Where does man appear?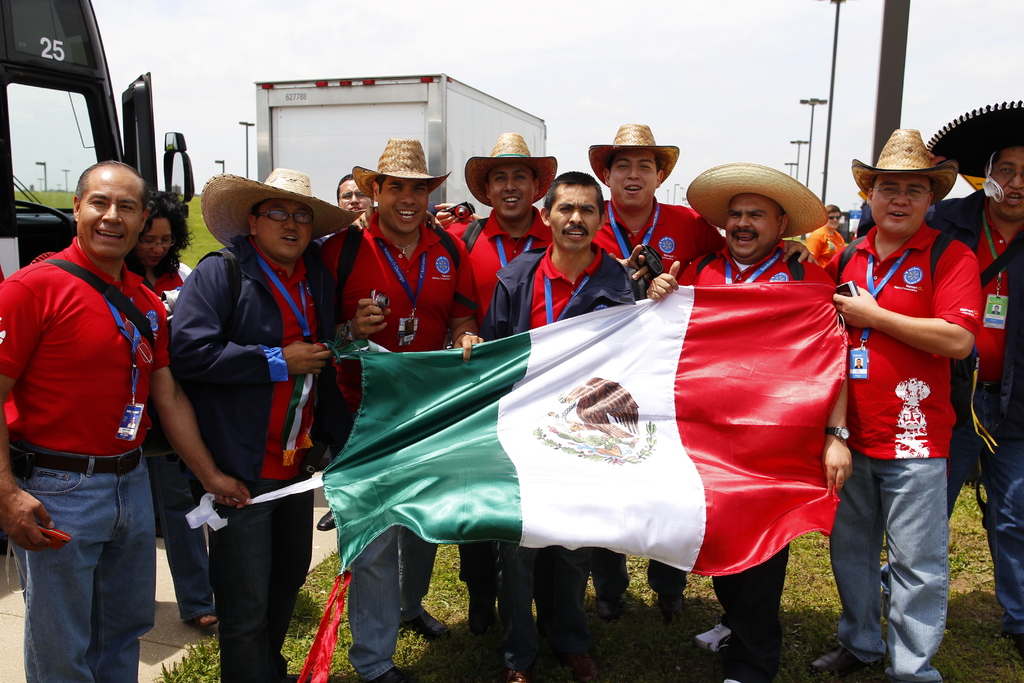
Appears at crop(587, 124, 819, 641).
